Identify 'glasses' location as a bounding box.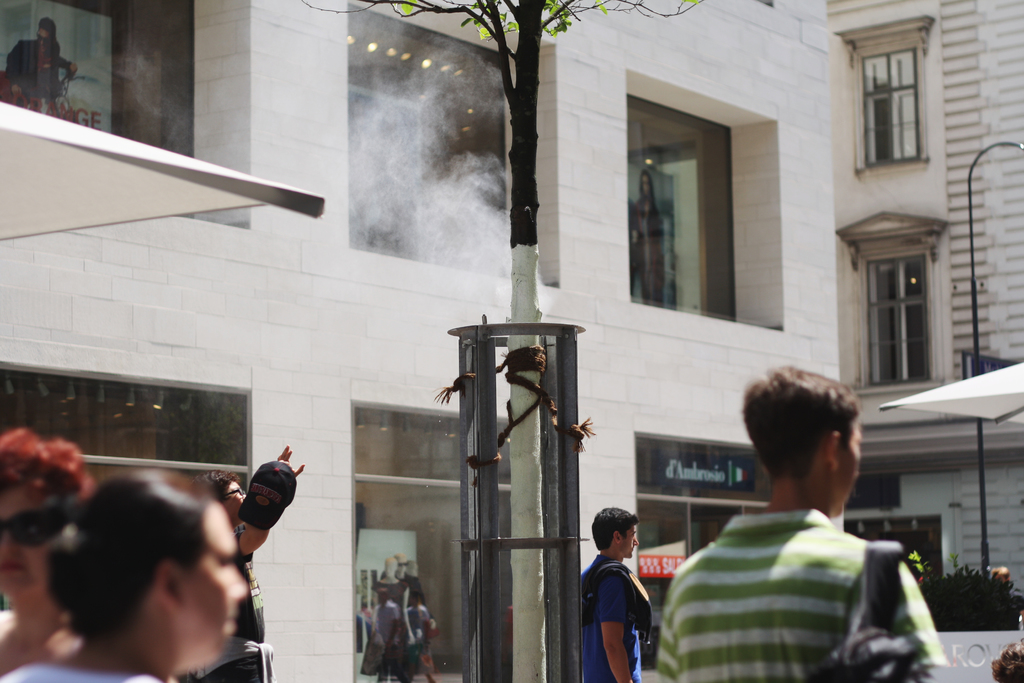
<box>225,483,247,498</box>.
